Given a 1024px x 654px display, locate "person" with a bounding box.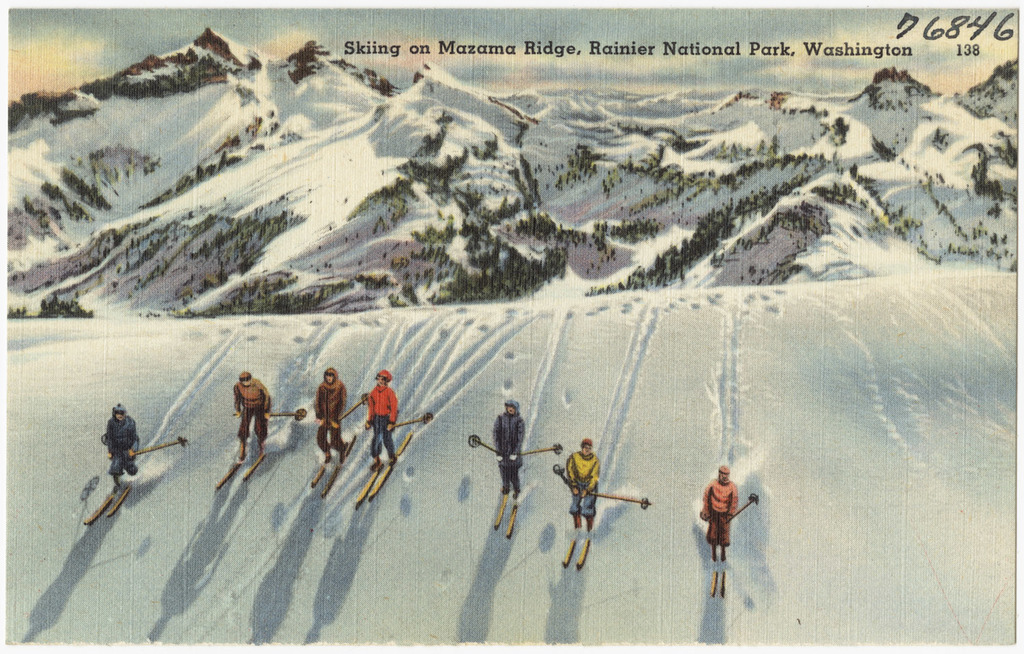
Located: 492 398 526 506.
